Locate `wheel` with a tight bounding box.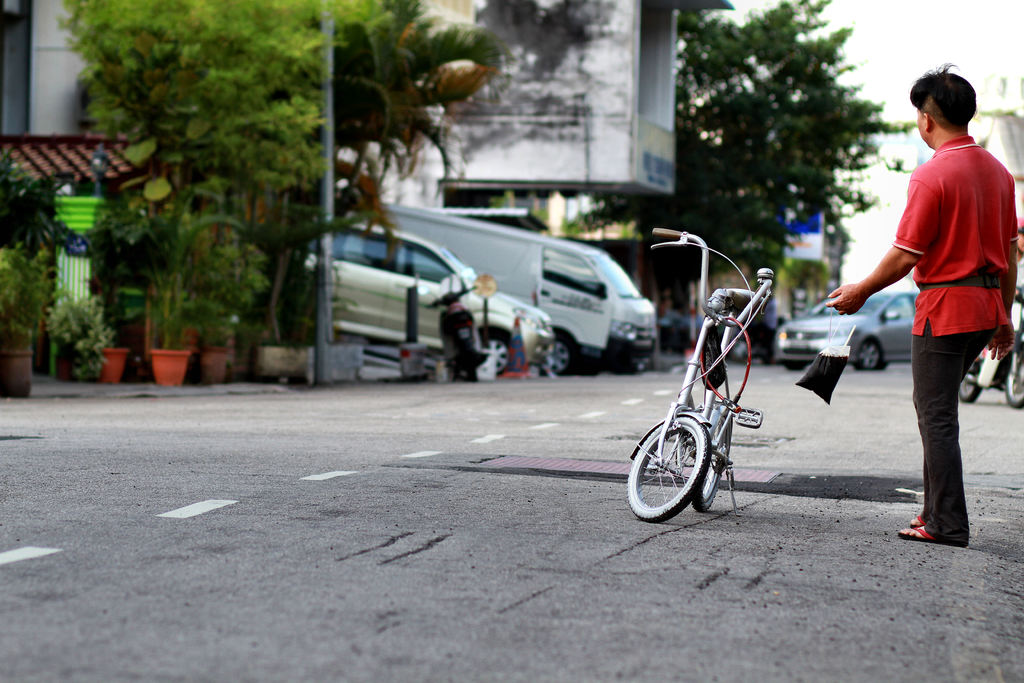
box=[645, 409, 730, 520].
